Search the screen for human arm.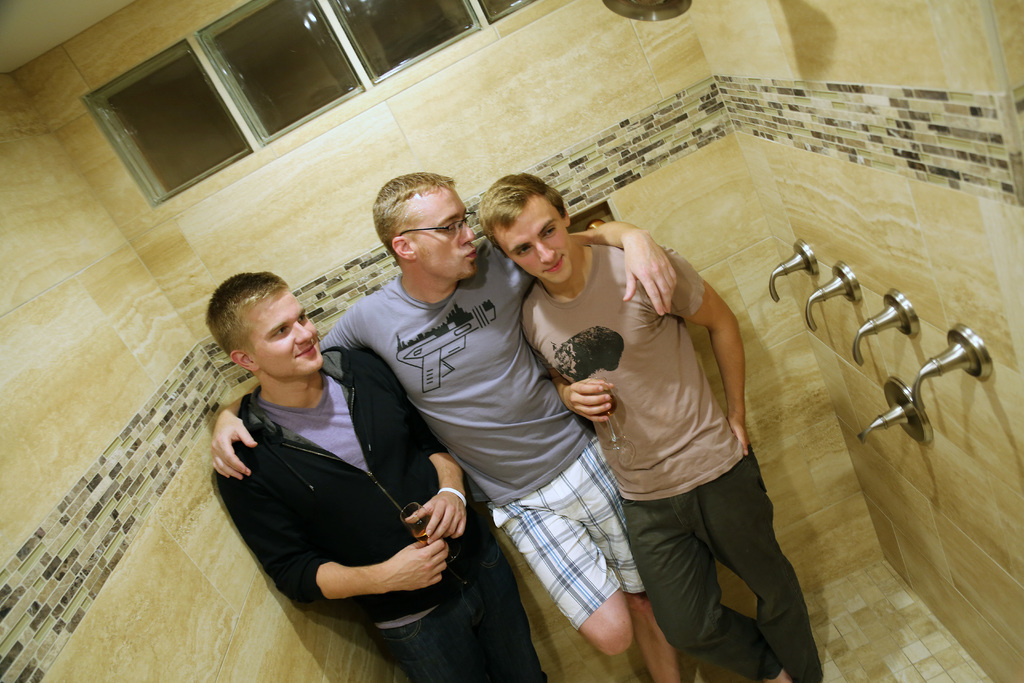
Found at 212, 378, 260, 477.
